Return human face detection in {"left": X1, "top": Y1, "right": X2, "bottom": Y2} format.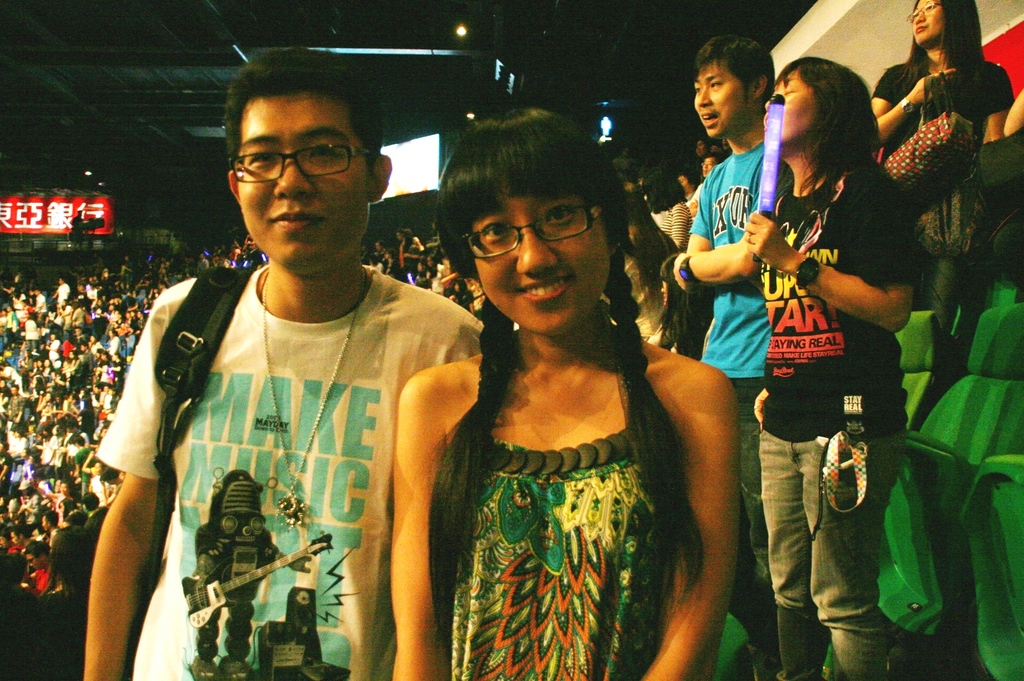
{"left": 913, "top": 0, "right": 945, "bottom": 47}.
